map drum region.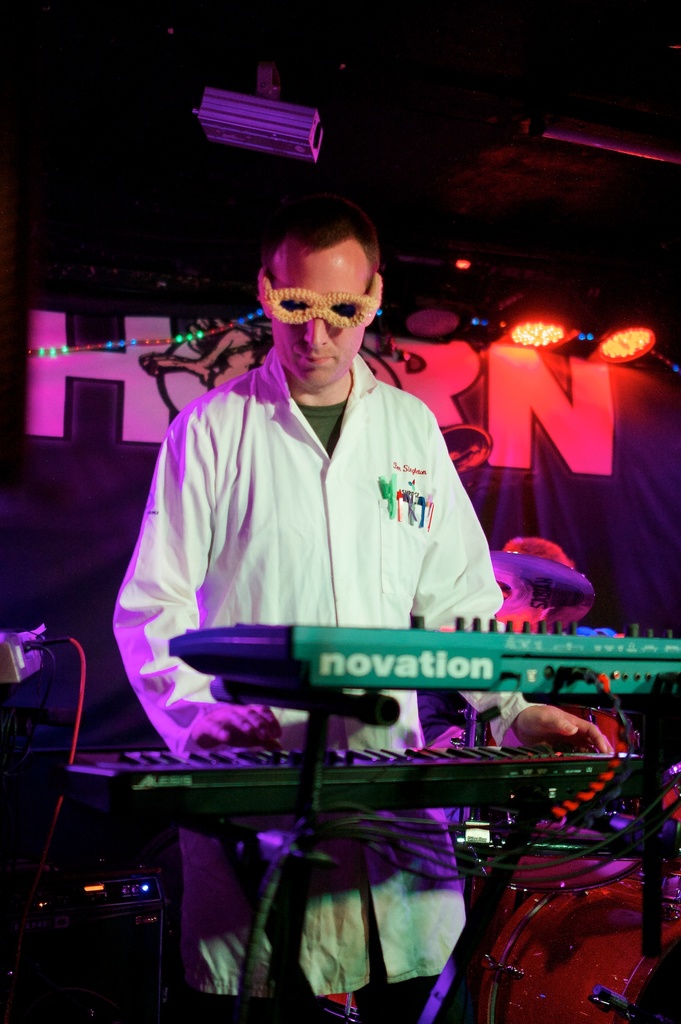
Mapped to l=660, t=764, r=680, b=827.
